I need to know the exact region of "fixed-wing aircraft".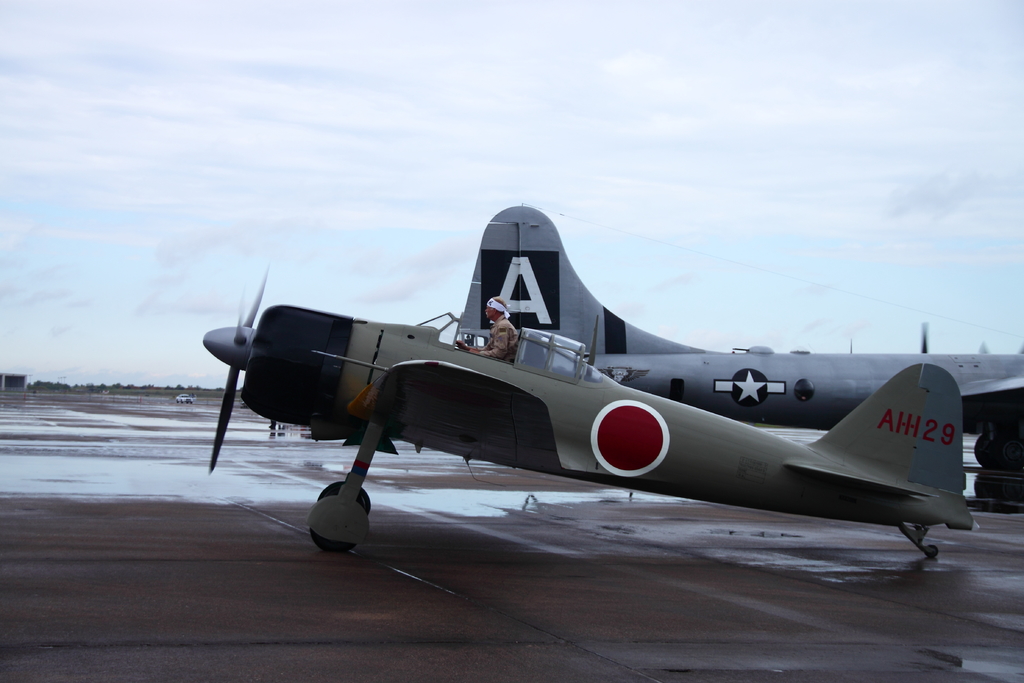
Region: {"left": 460, "top": 201, "right": 1023, "bottom": 432}.
